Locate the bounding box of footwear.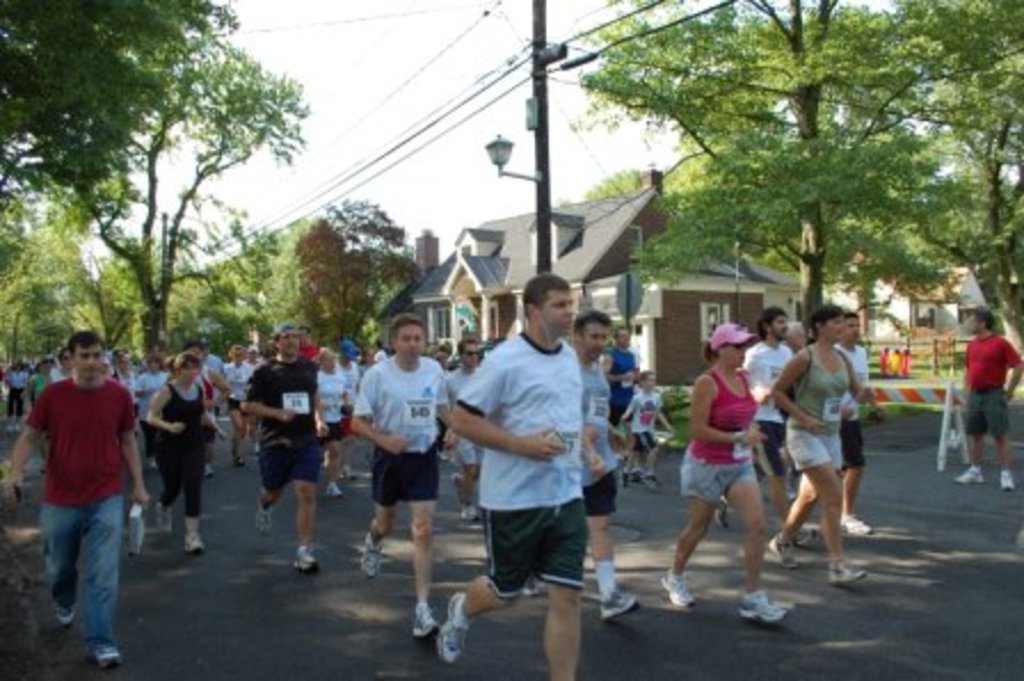
Bounding box: rect(343, 462, 357, 475).
